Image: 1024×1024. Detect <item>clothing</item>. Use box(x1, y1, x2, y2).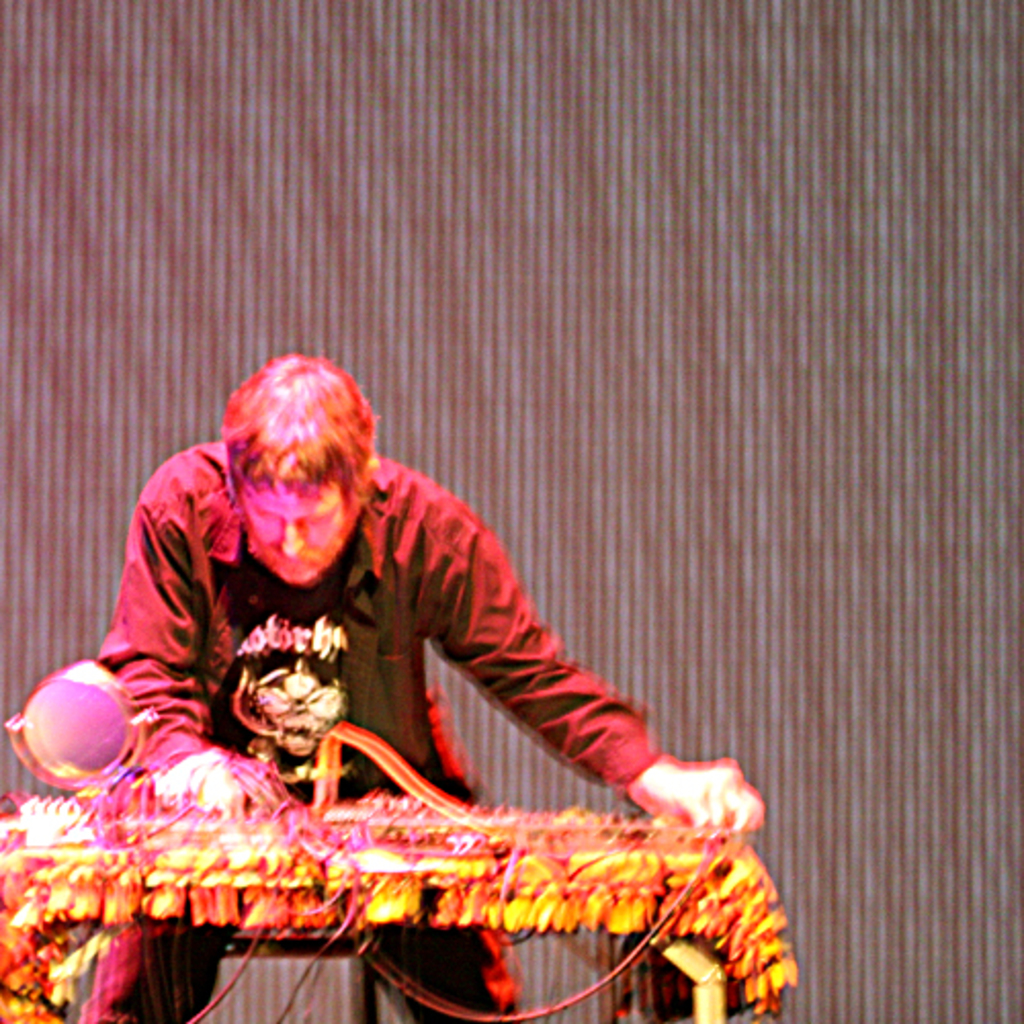
box(86, 434, 678, 1022).
